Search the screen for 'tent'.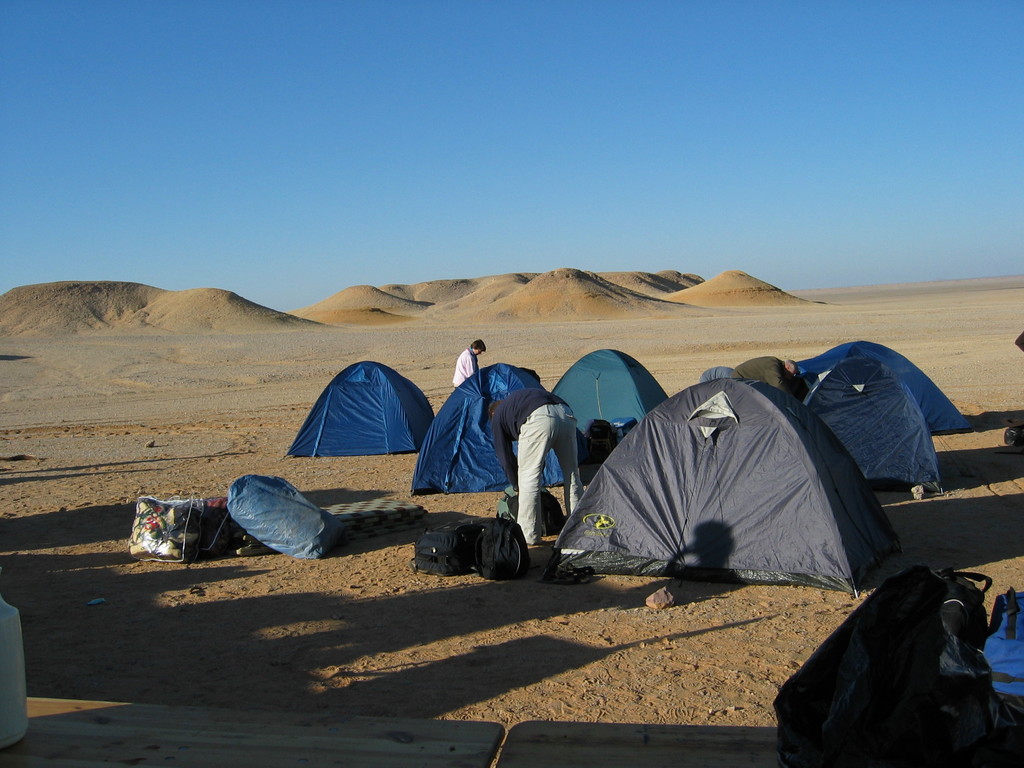
Found at 552/381/900/597.
